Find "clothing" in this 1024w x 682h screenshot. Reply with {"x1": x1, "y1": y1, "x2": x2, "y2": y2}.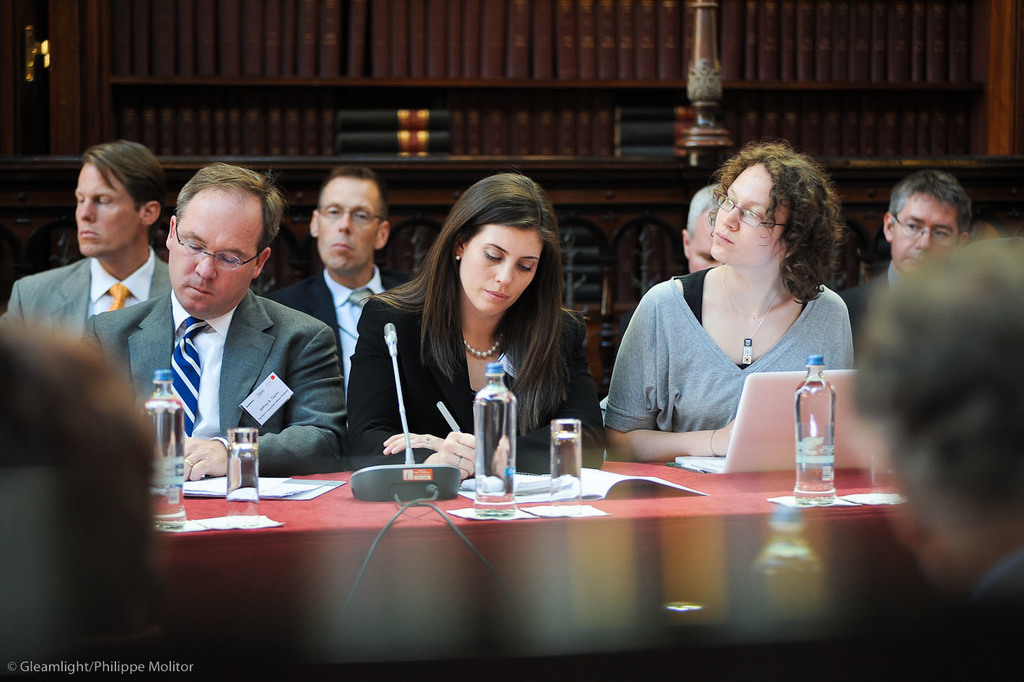
{"x1": 613, "y1": 266, "x2": 883, "y2": 462}.
